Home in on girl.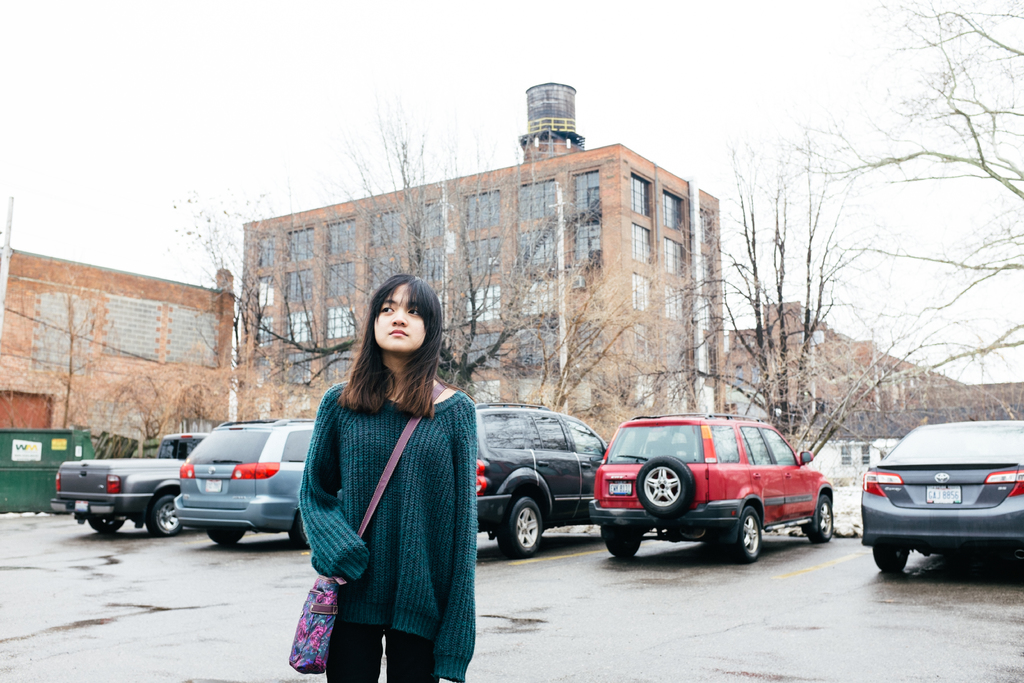
Homed in at 294/273/473/682.
